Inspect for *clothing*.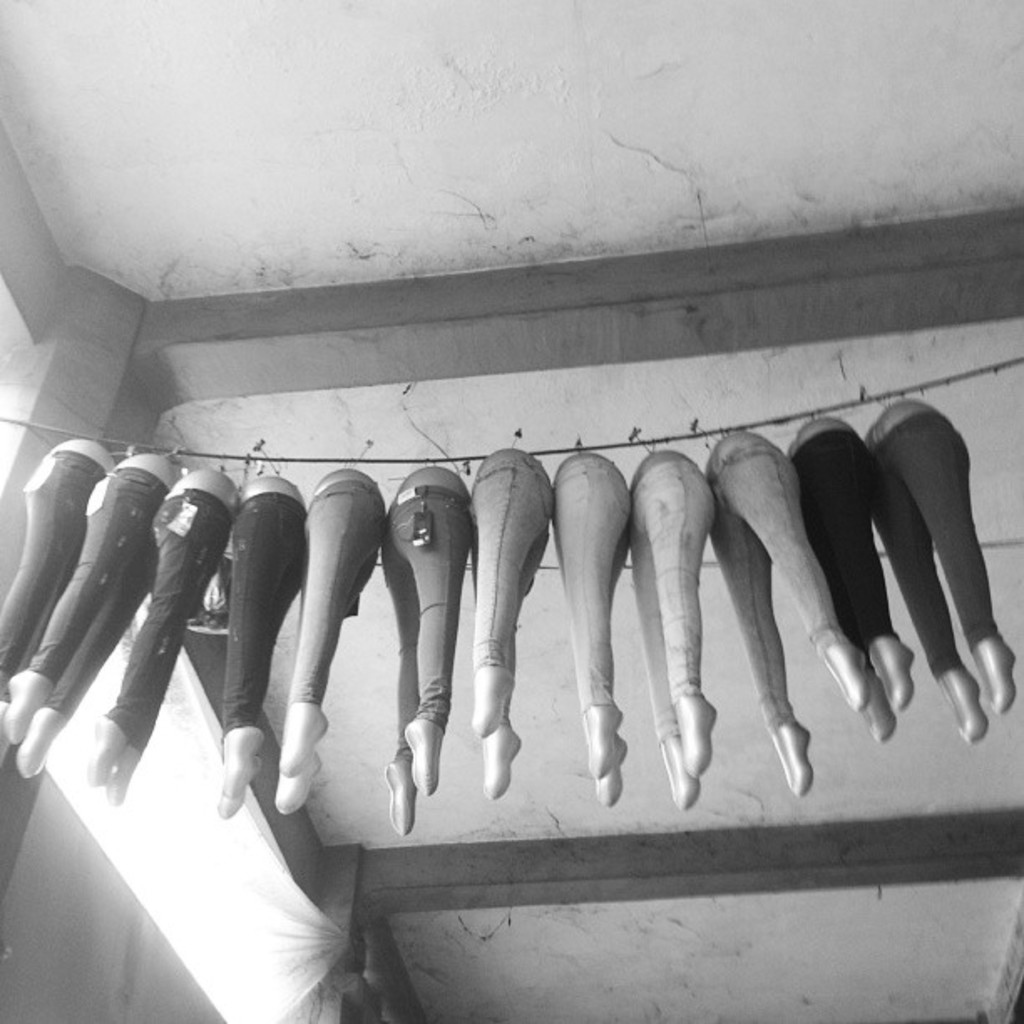
Inspection: bbox=[360, 465, 470, 771].
